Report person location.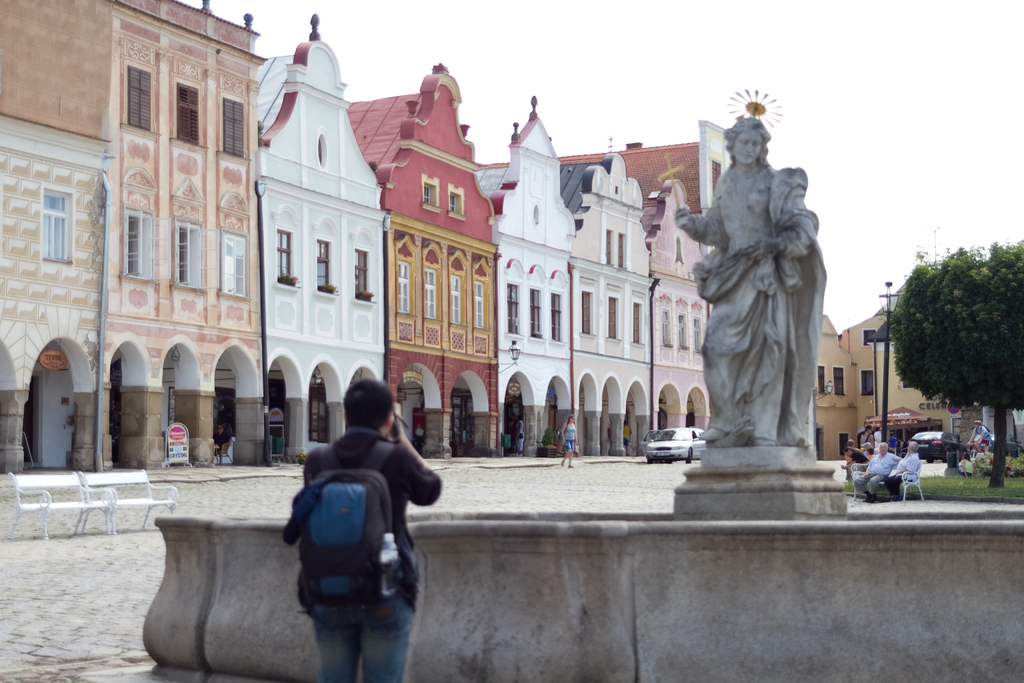
Report: (669,115,815,459).
